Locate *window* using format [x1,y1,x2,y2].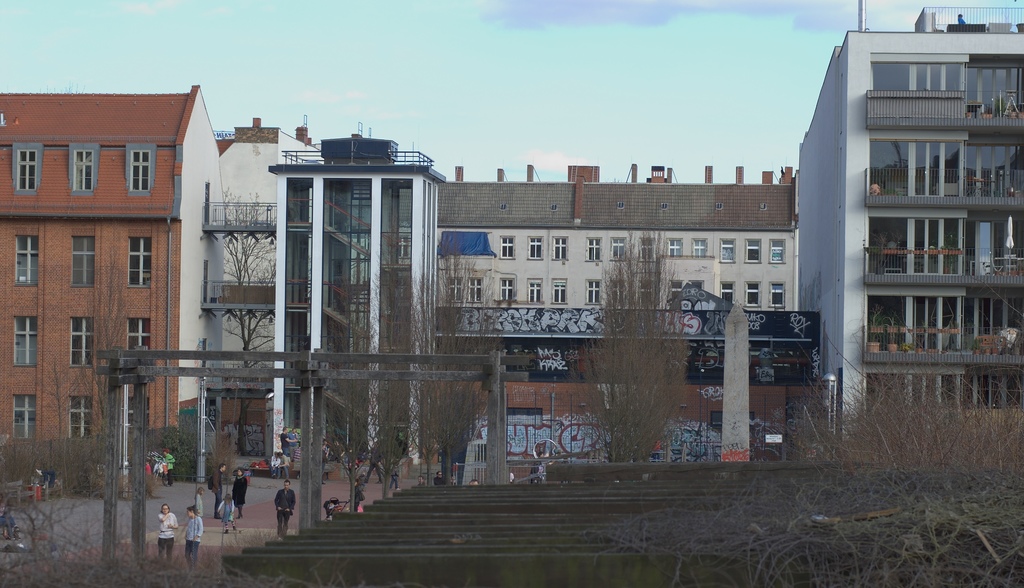
[742,235,762,261].
